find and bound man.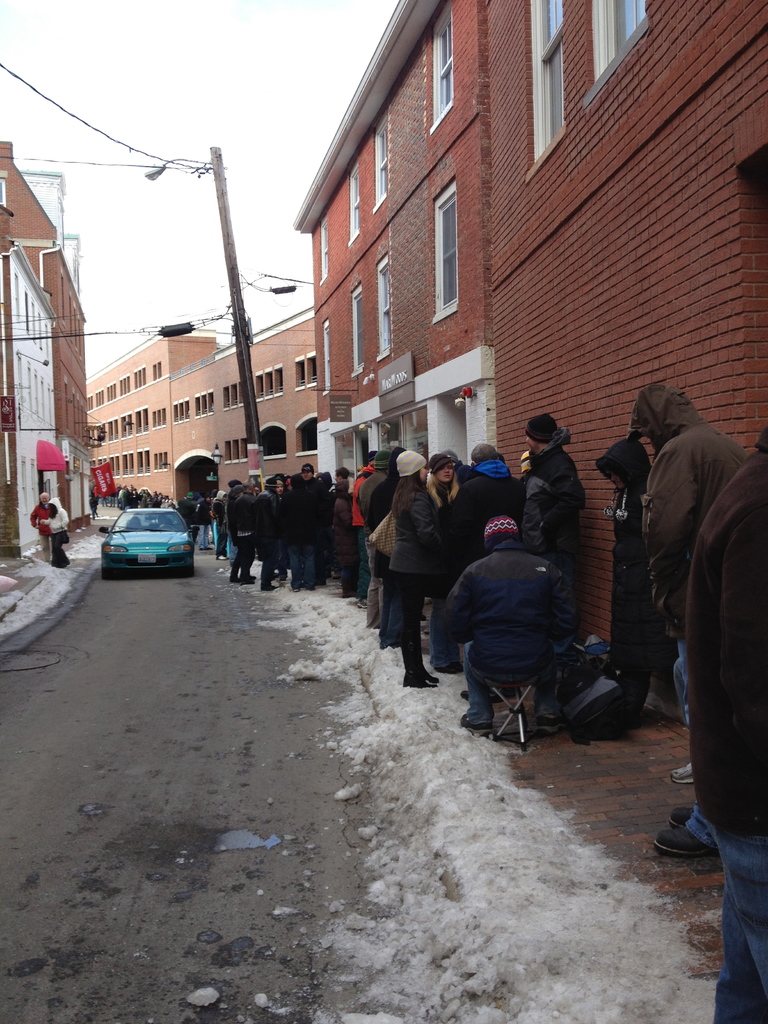
Bound: (28,494,58,564).
